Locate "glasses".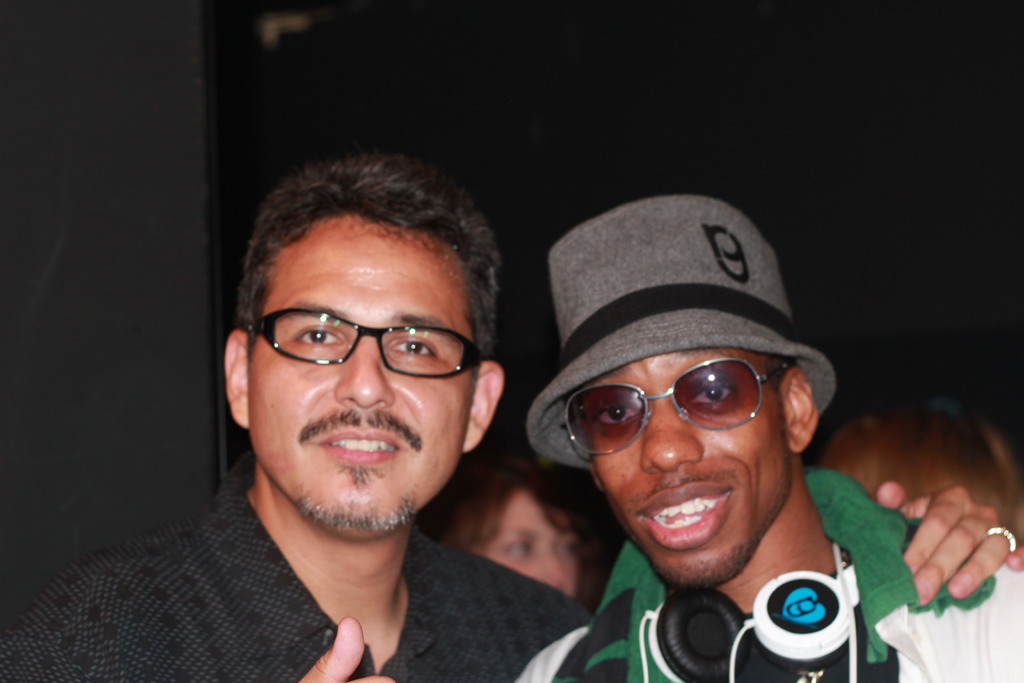
Bounding box: [244,306,485,379].
